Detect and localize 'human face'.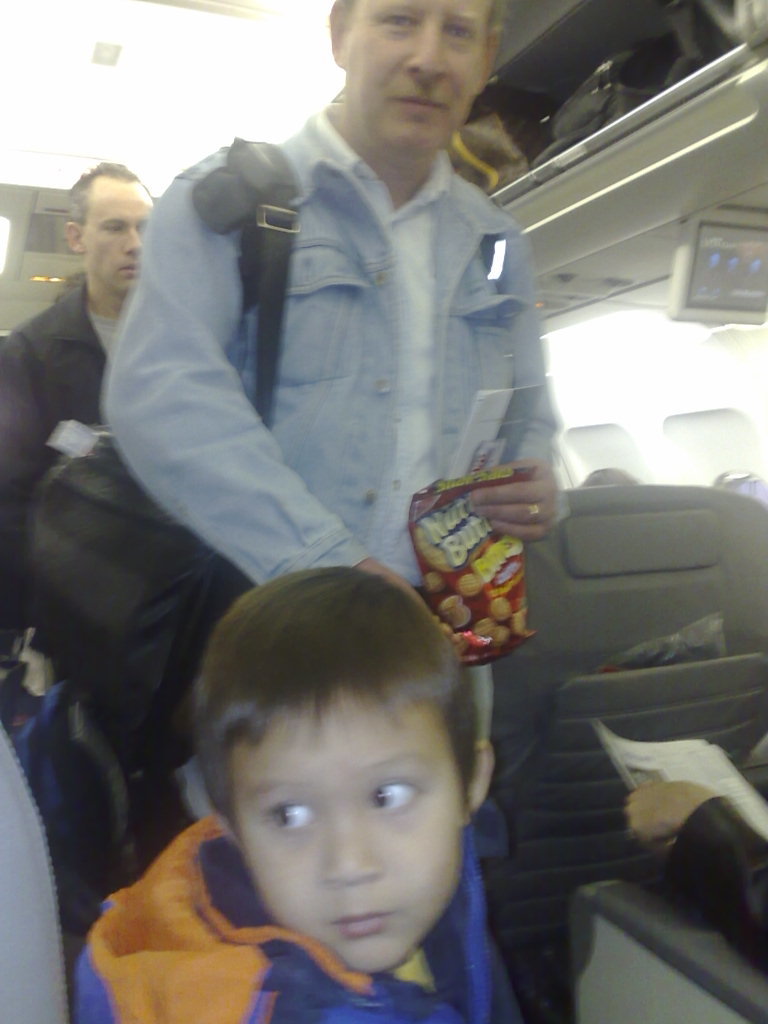
Localized at bbox=[236, 714, 479, 982].
